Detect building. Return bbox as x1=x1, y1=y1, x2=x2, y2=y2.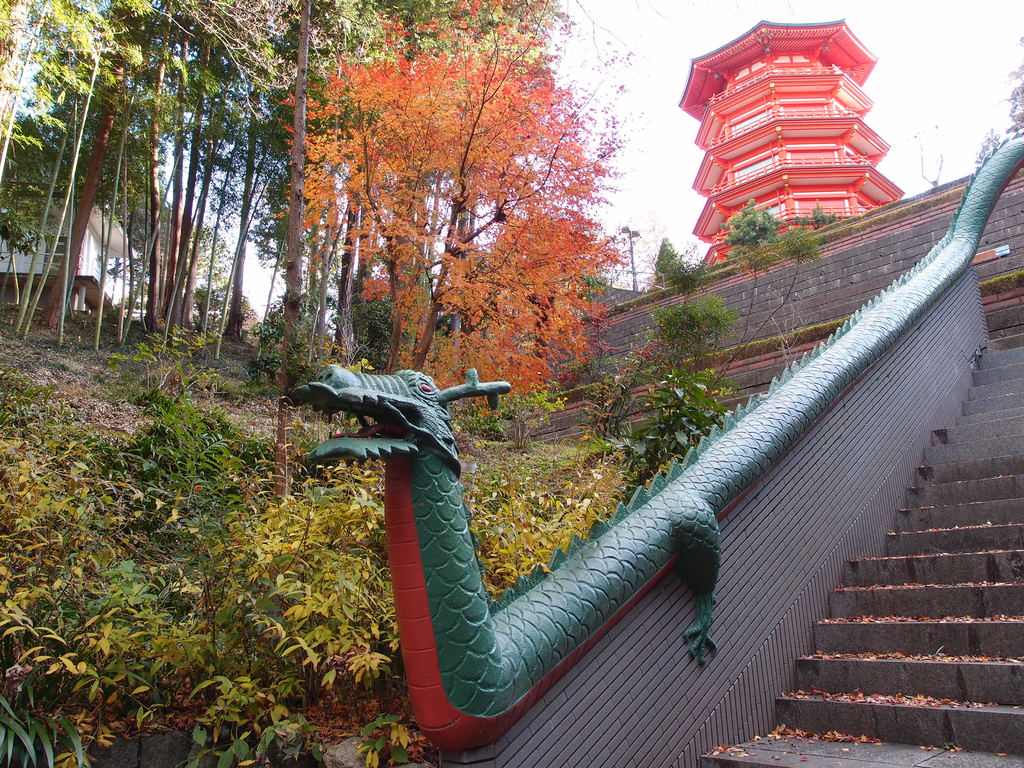
x1=691, y1=20, x2=899, y2=264.
